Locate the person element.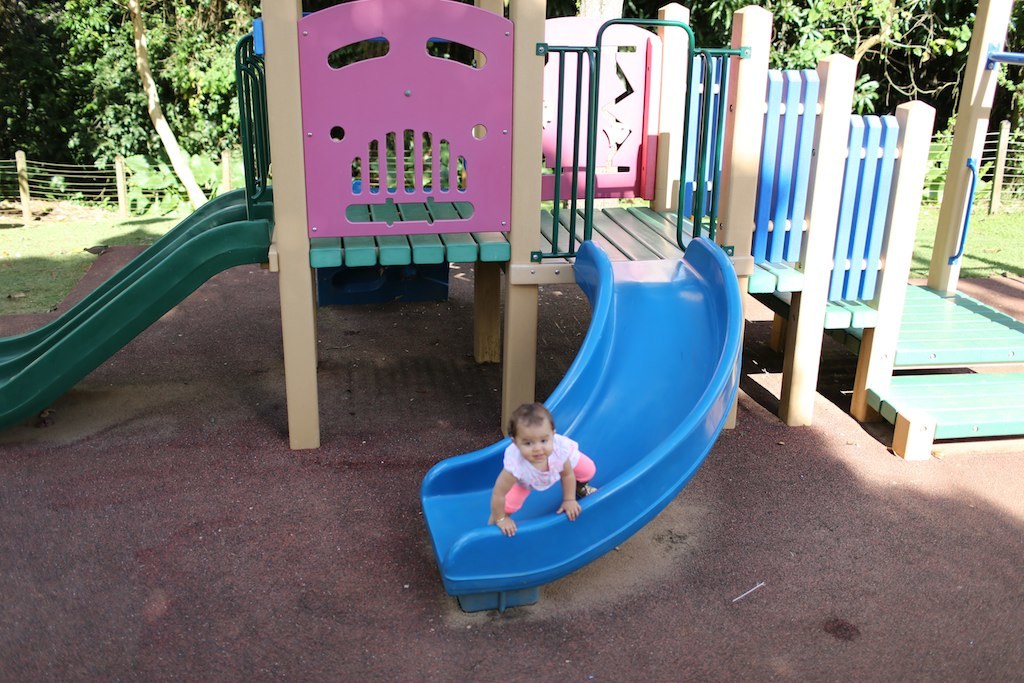
Element bbox: (485,394,598,539).
